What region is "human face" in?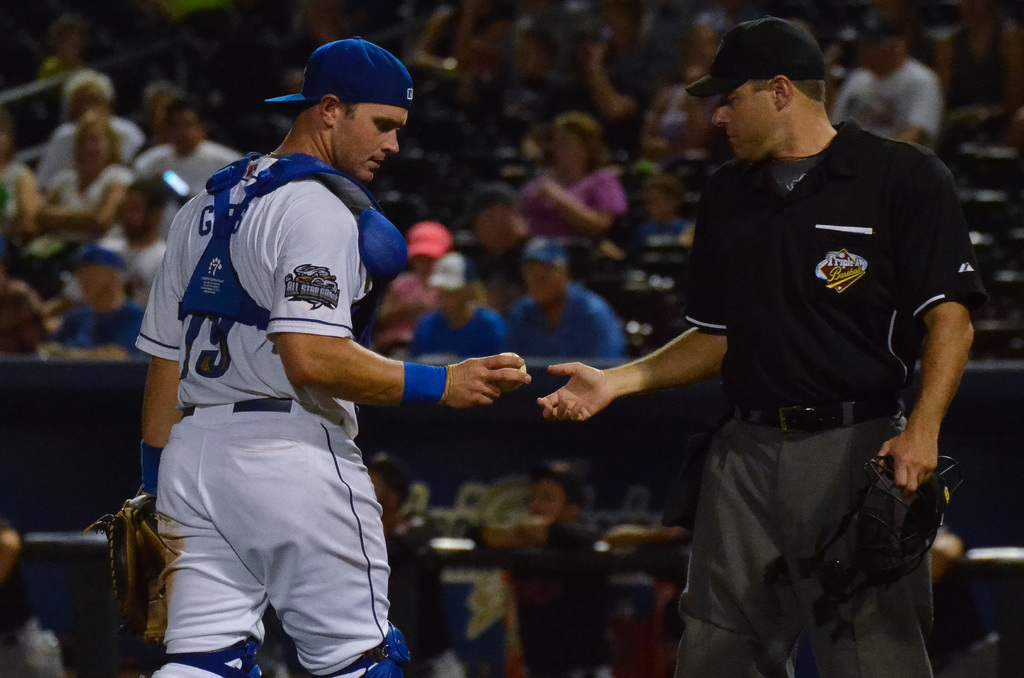
locate(332, 107, 409, 186).
